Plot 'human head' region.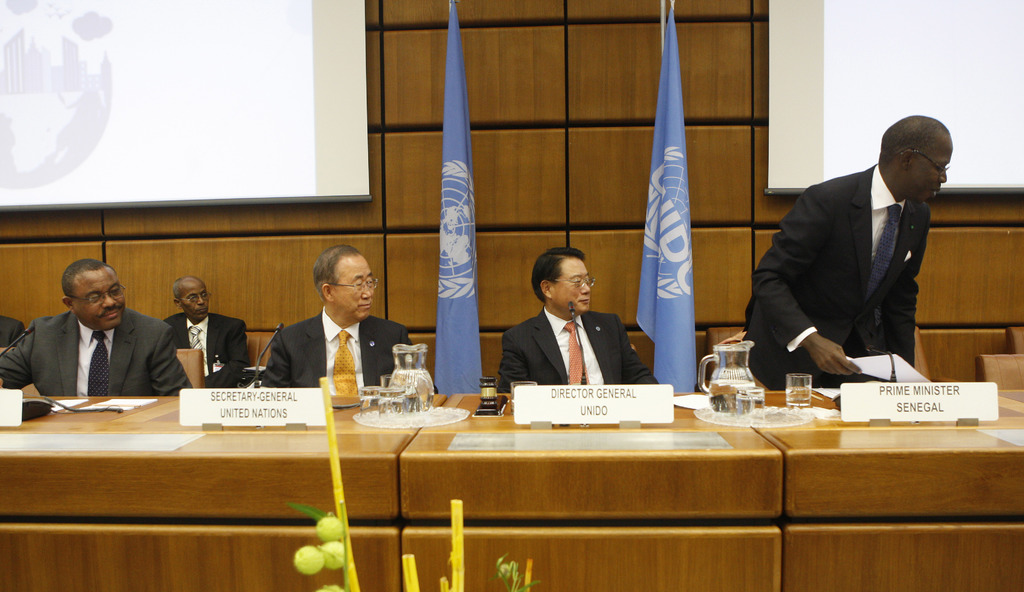
Plotted at detection(307, 245, 377, 317).
